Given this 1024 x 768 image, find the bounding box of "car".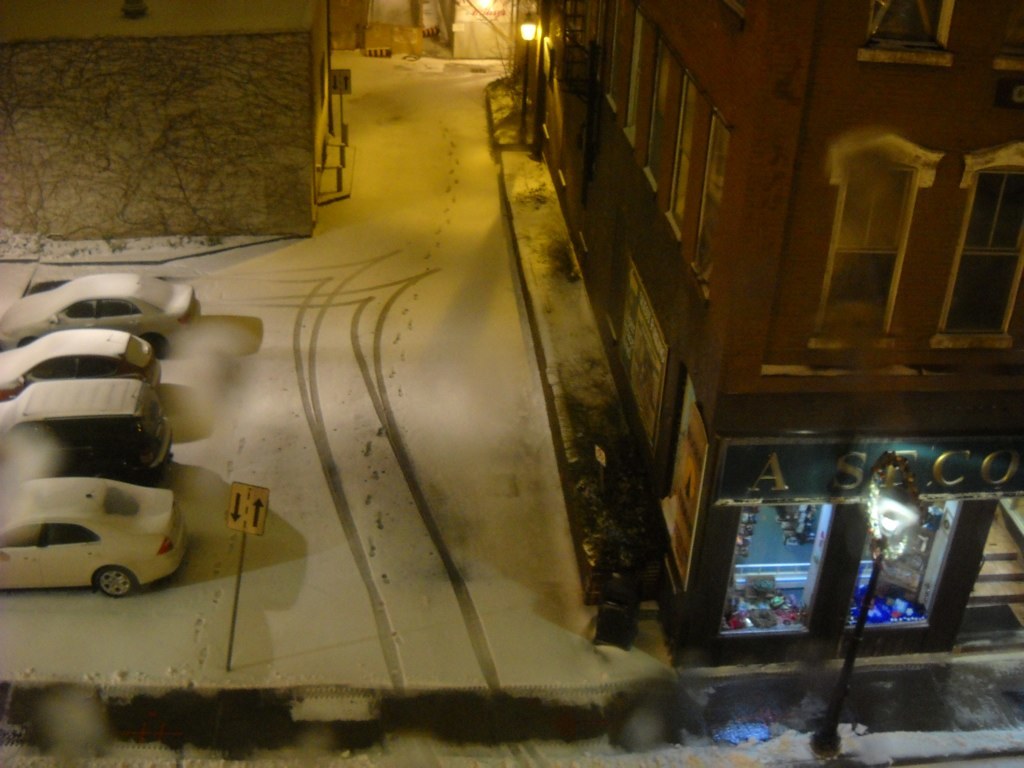
0/472/189/599.
